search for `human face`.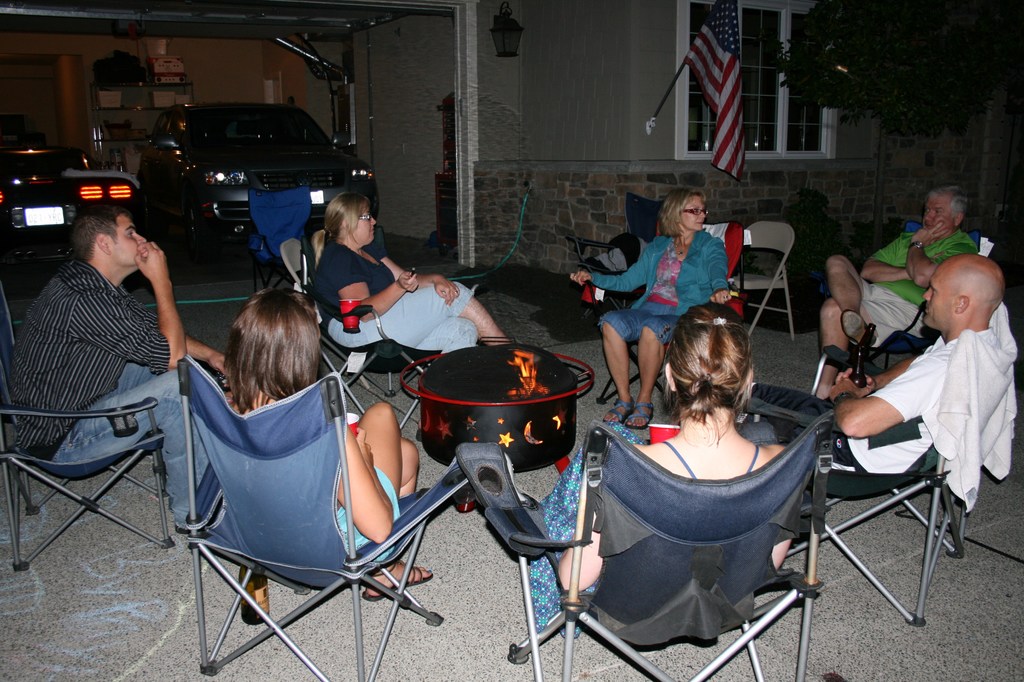
Found at region(922, 276, 954, 326).
